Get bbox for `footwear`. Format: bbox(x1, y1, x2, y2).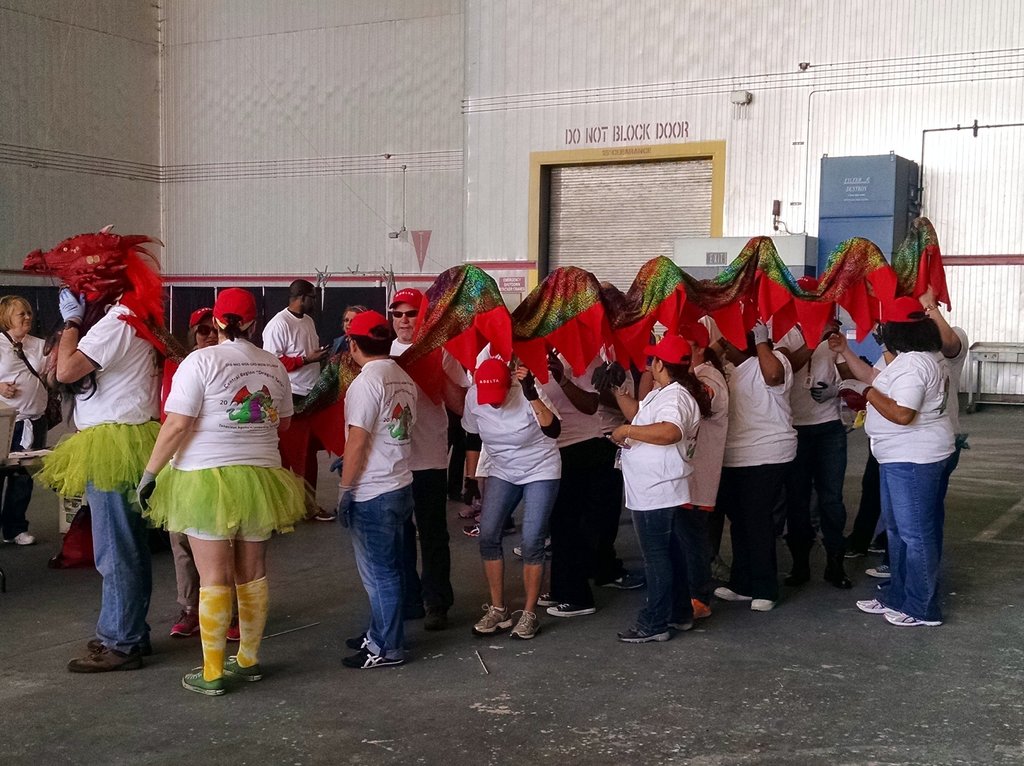
bbox(534, 587, 557, 606).
